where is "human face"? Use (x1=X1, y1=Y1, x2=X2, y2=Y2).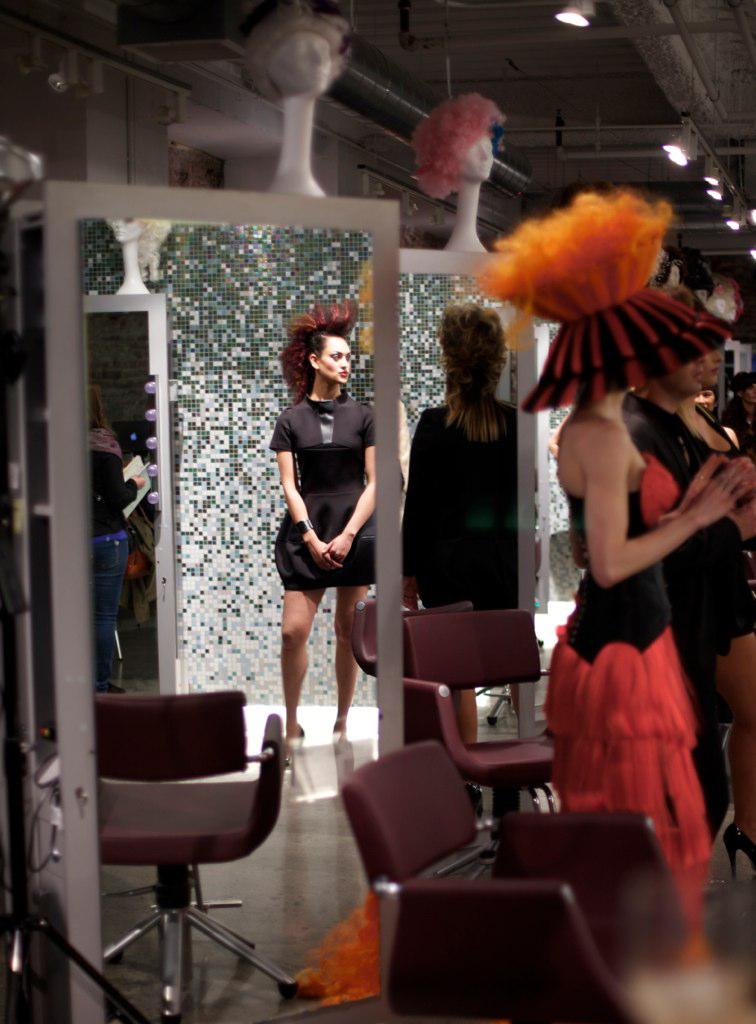
(x1=317, y1=336, x2=352, y2=386).
